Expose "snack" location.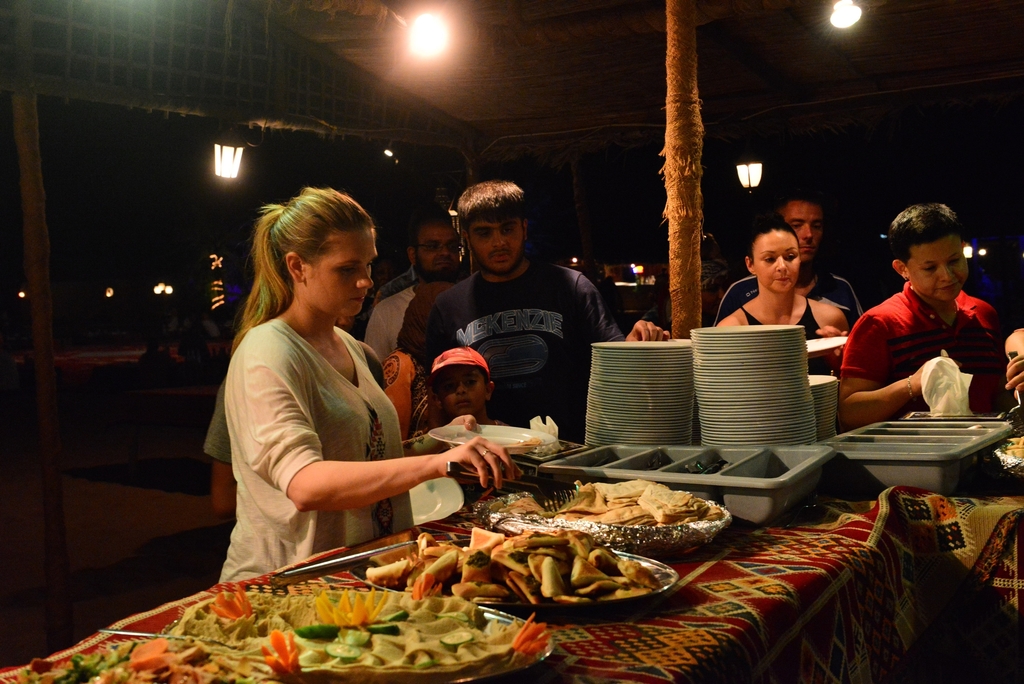
Exposed at (501, 435, 543, 450).
